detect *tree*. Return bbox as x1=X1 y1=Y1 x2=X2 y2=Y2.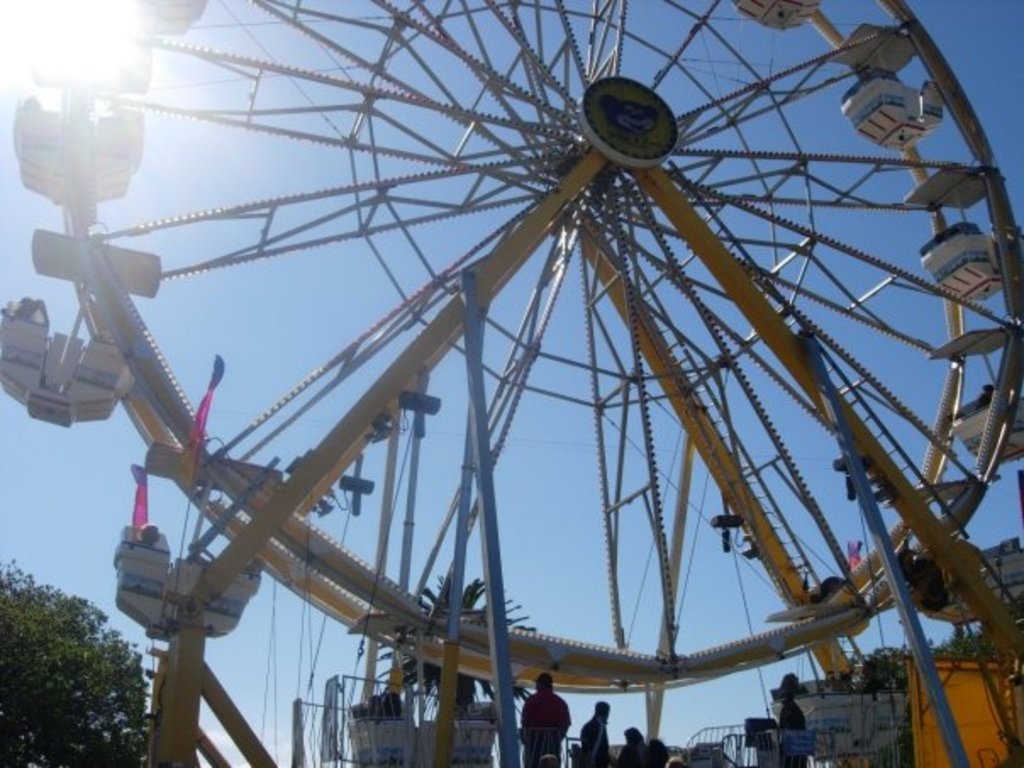
x1=8 y1=583 x2=147 y2=754.
